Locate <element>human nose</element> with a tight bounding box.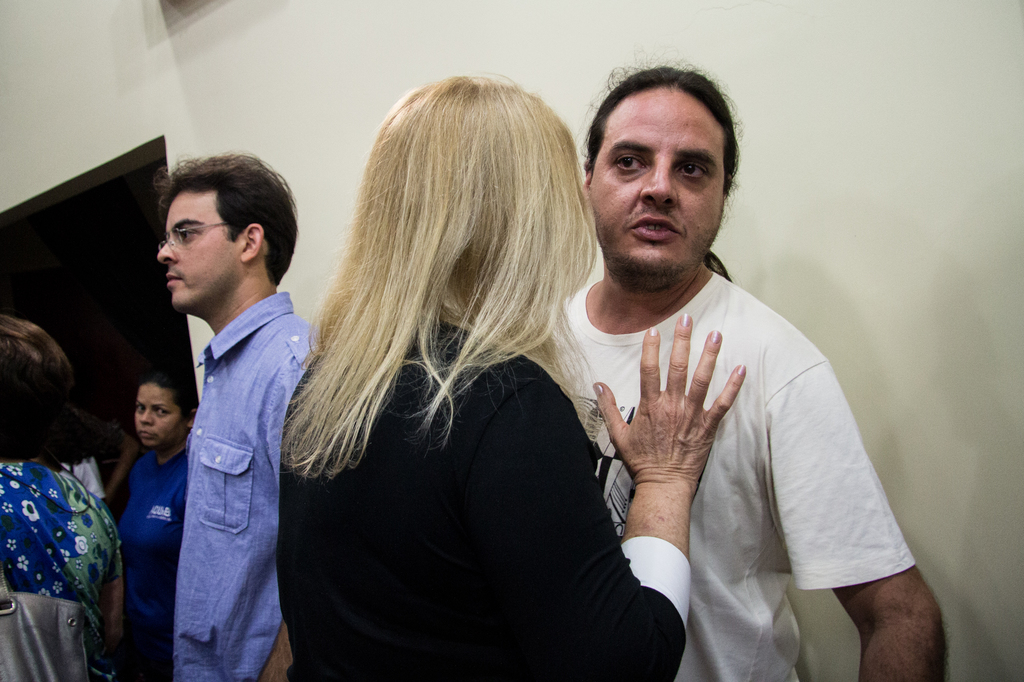
x1=156 y1=239 x2=177 y2=264.
